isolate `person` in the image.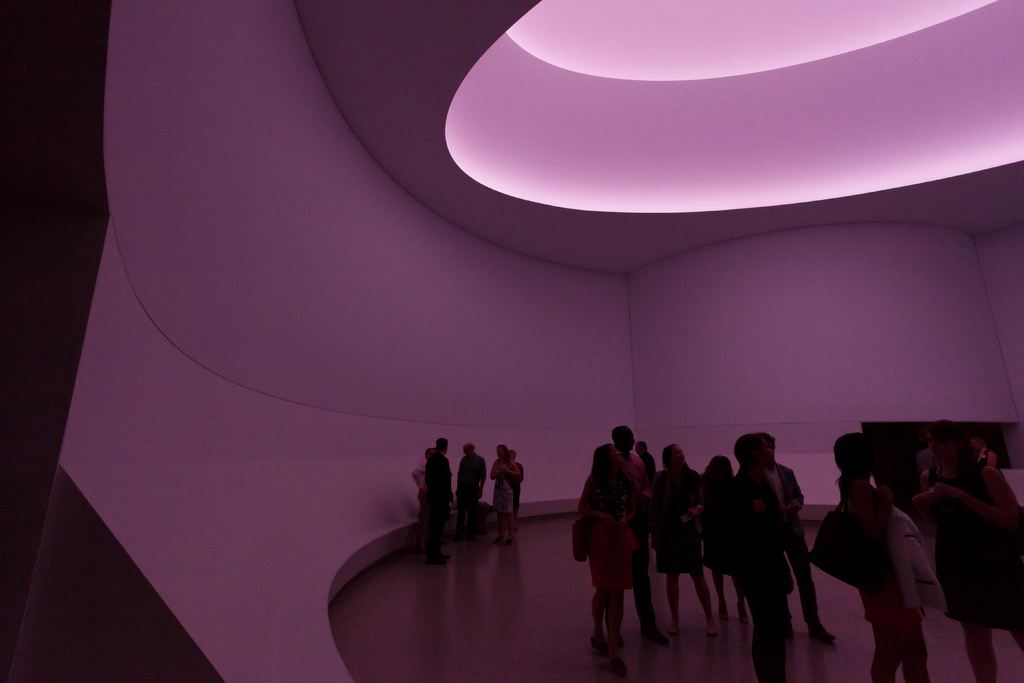
Isolated region: box=[424, 439, 452, 568].
